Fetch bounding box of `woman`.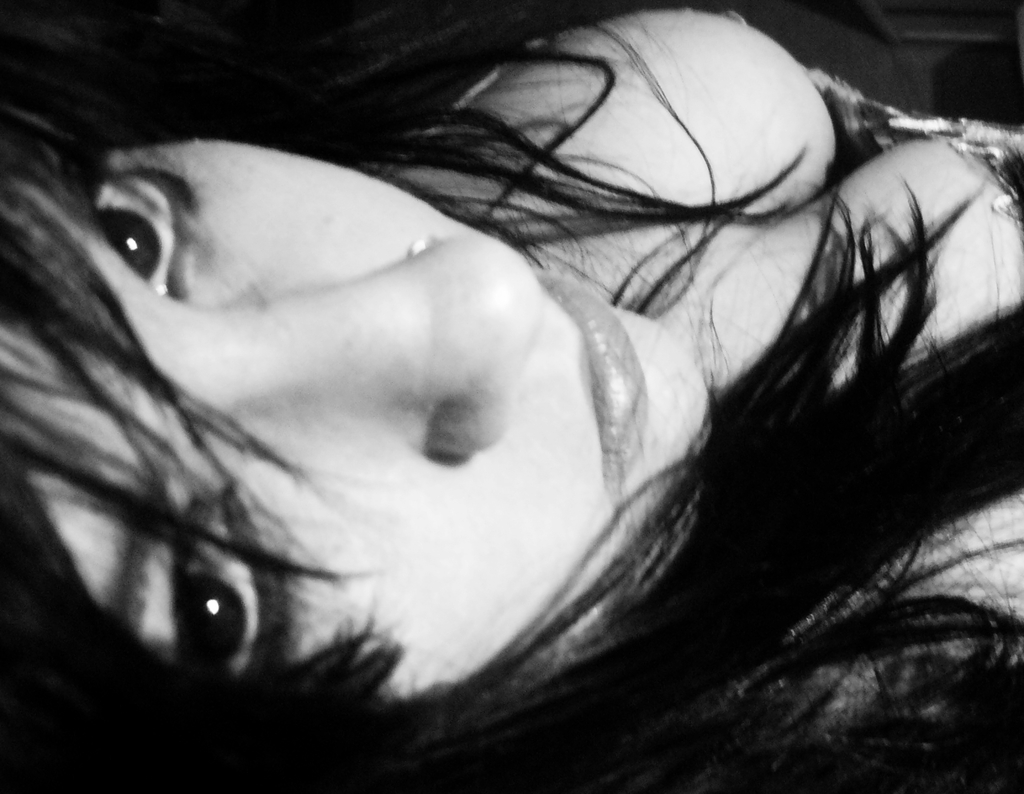
Bbox: region(0, 0, 946, 793).
